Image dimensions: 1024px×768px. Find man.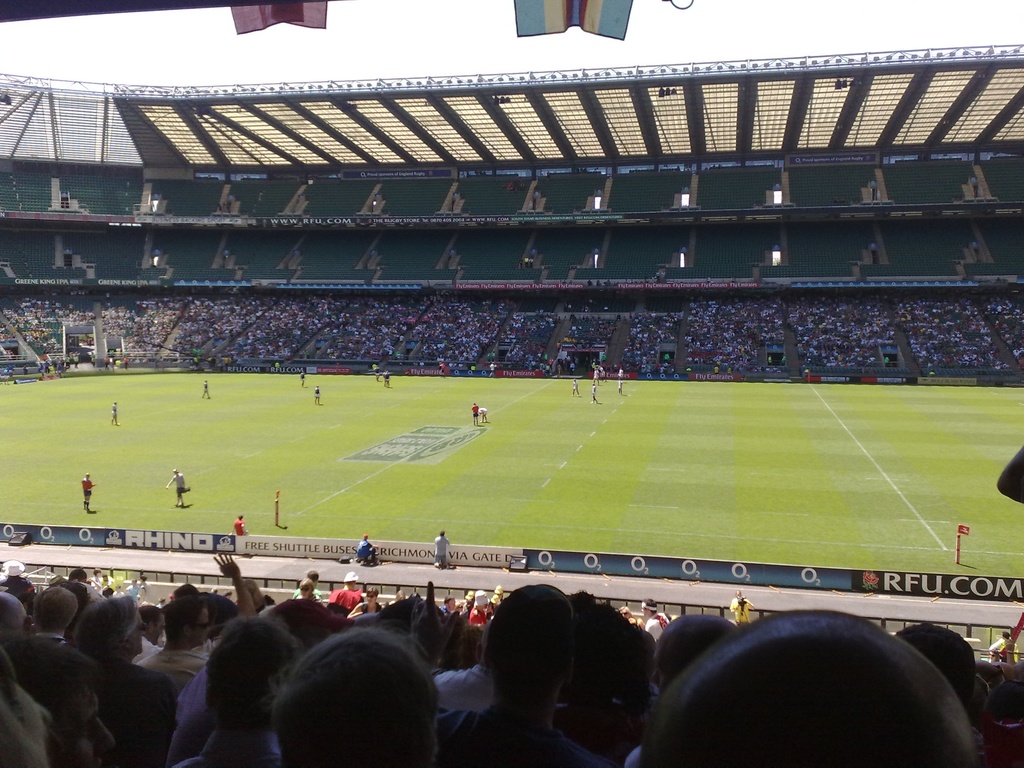
298/371/308/396.
